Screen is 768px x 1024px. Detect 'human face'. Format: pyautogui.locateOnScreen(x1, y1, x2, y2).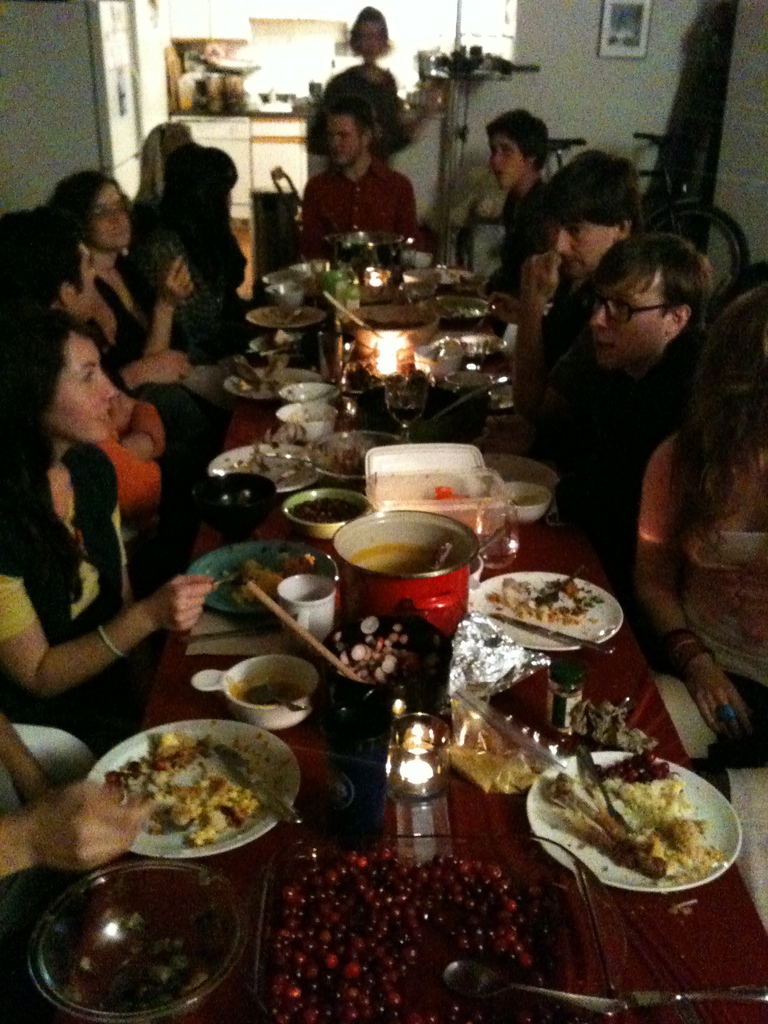
pyautogui.locateOnScreen(493, 134, 525, 188).
